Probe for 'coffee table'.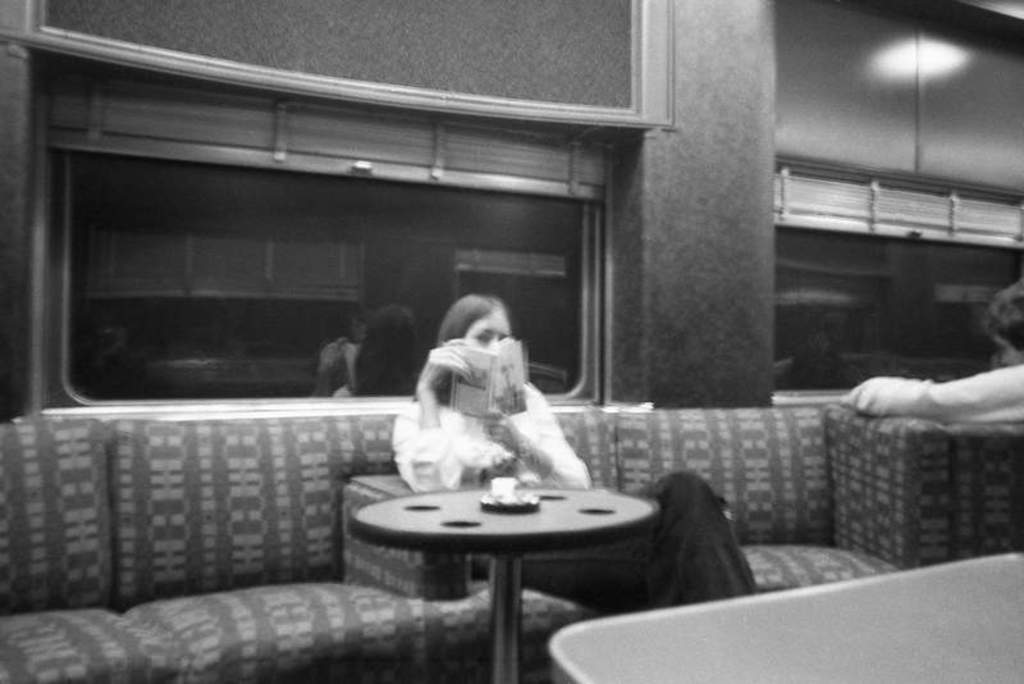
Probe result: 333/466/660/647.
